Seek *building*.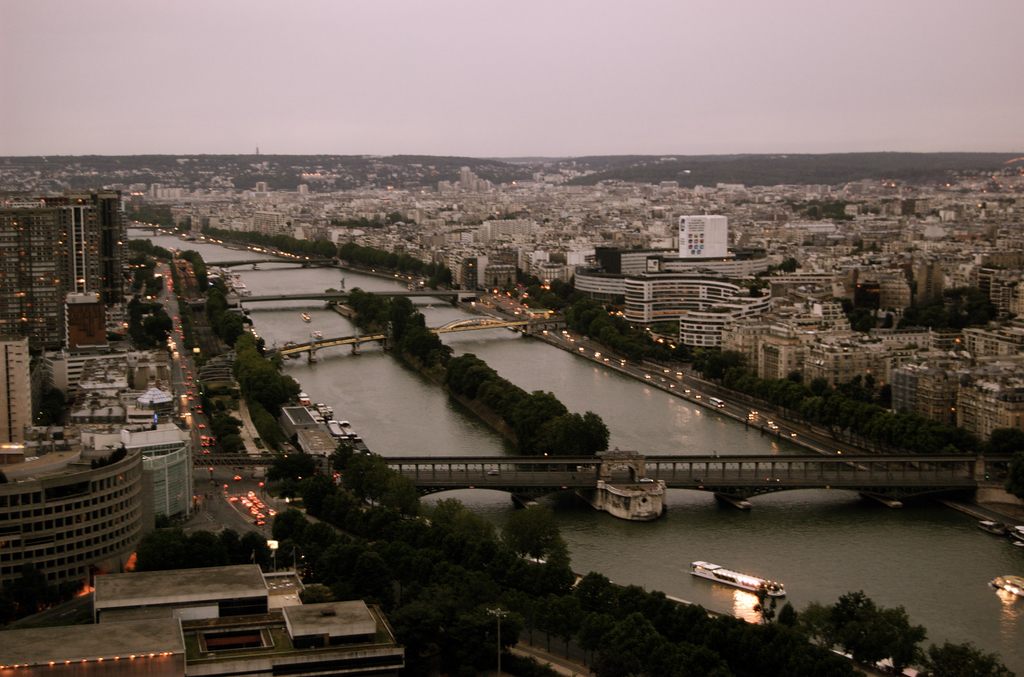
rect(4, 449, 157, 616).
